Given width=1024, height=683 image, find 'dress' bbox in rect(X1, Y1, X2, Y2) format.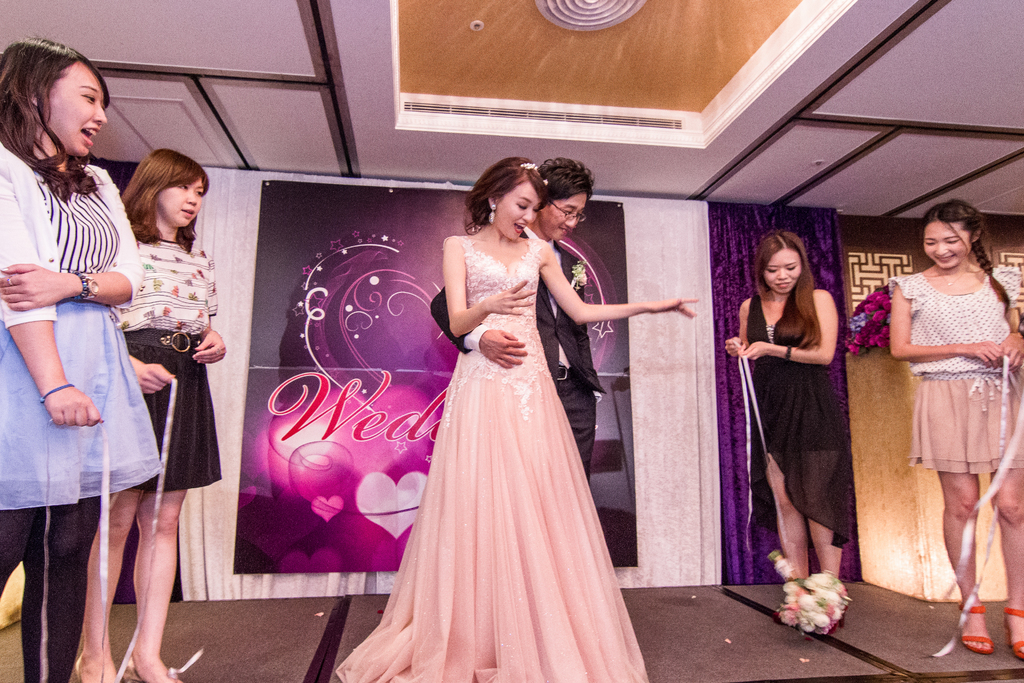
rect(742, 293, 855, 548).
